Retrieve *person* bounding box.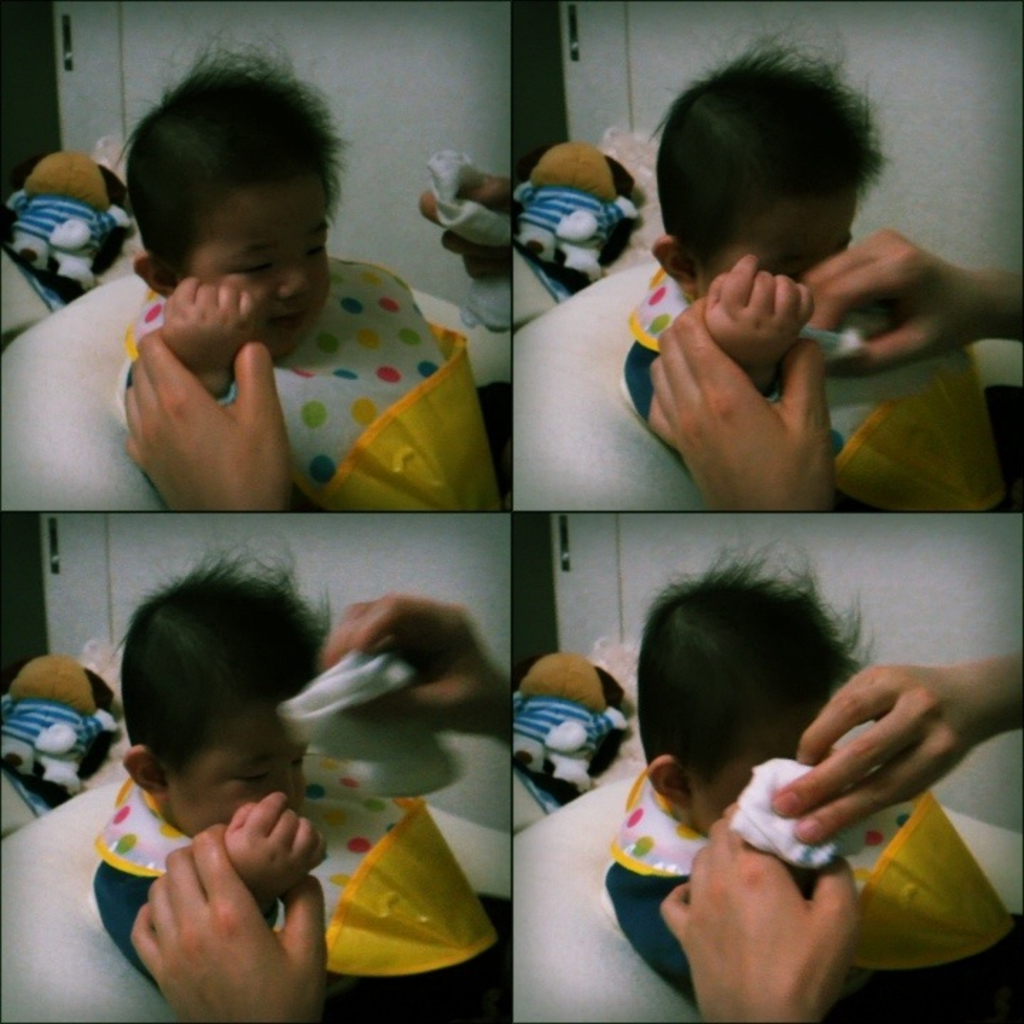
Bounding box: x1=122 y1=589 x2=518 y2=1021.
